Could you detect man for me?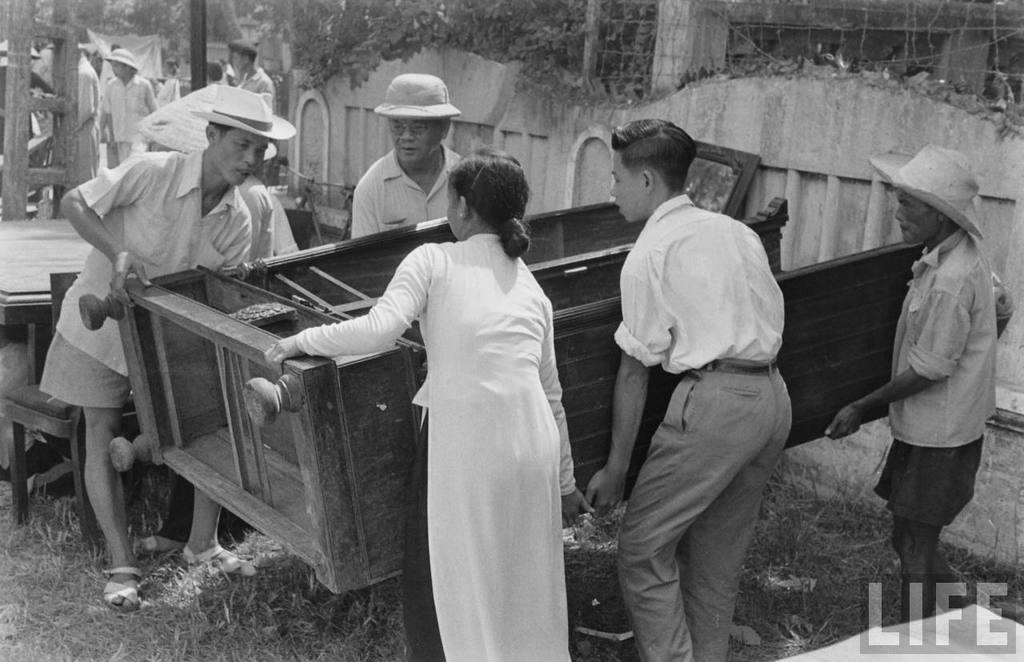
Detection result: left=822, top=143, right=1018, bottom=582.
